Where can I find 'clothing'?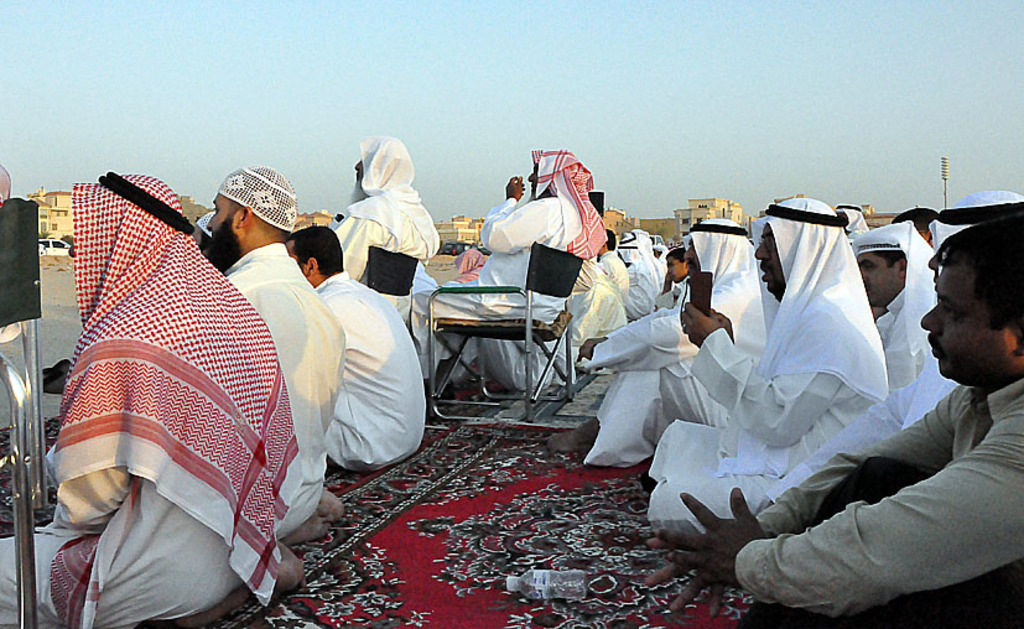
You can find it at (left=608, top=254, right=625, bottom=307).
